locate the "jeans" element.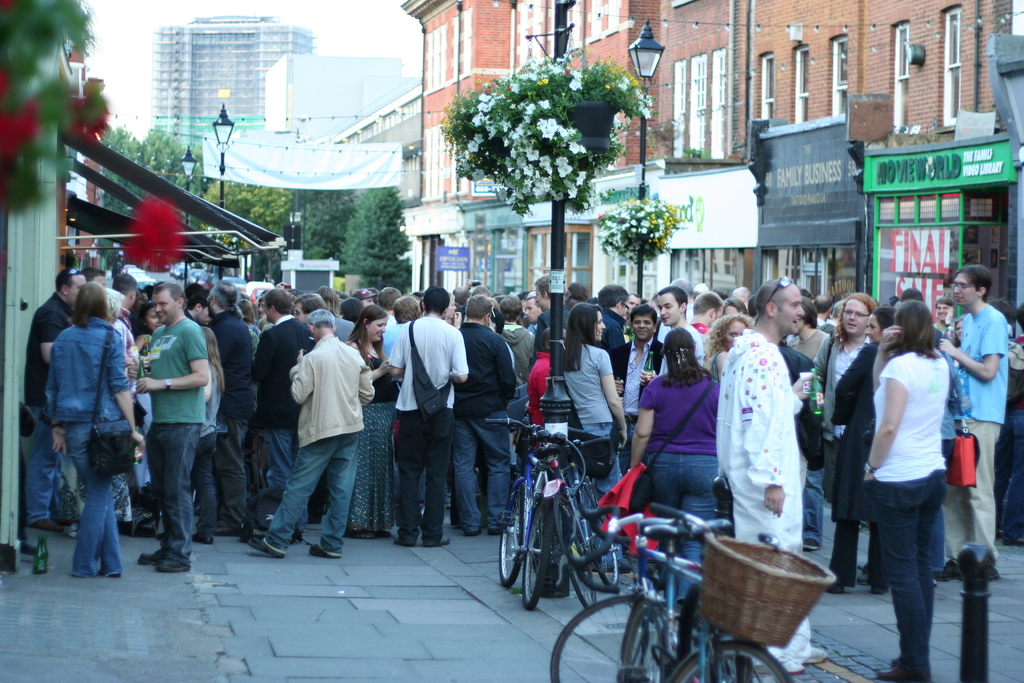
Element bbox: locate(803, 468, 826, 545).
